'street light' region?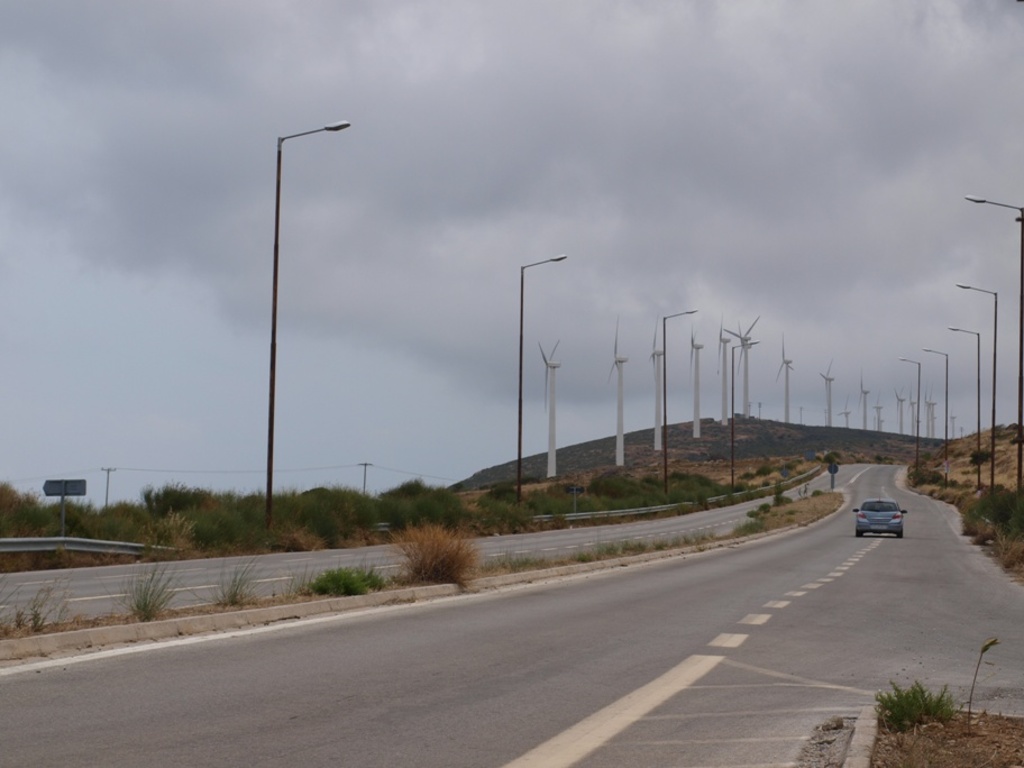
[left=922, top=345, right=952, bottom=476]
